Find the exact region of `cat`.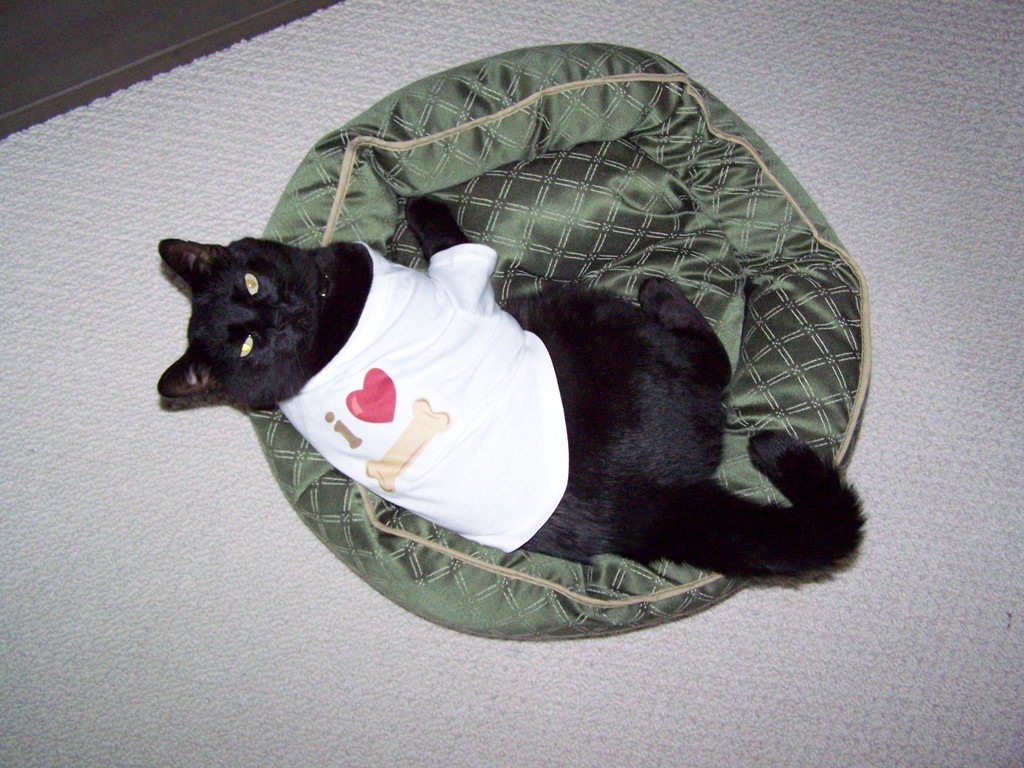
Exact region: bbox=(152, 197, 867, 590).
